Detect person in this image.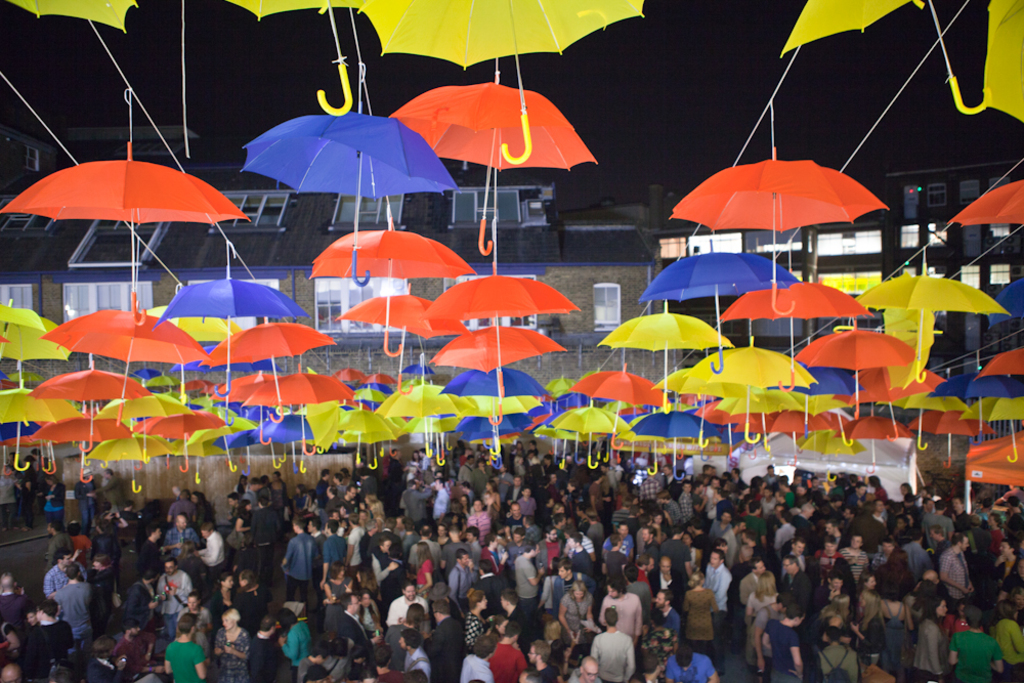
Detection: [250,495,280,583].
